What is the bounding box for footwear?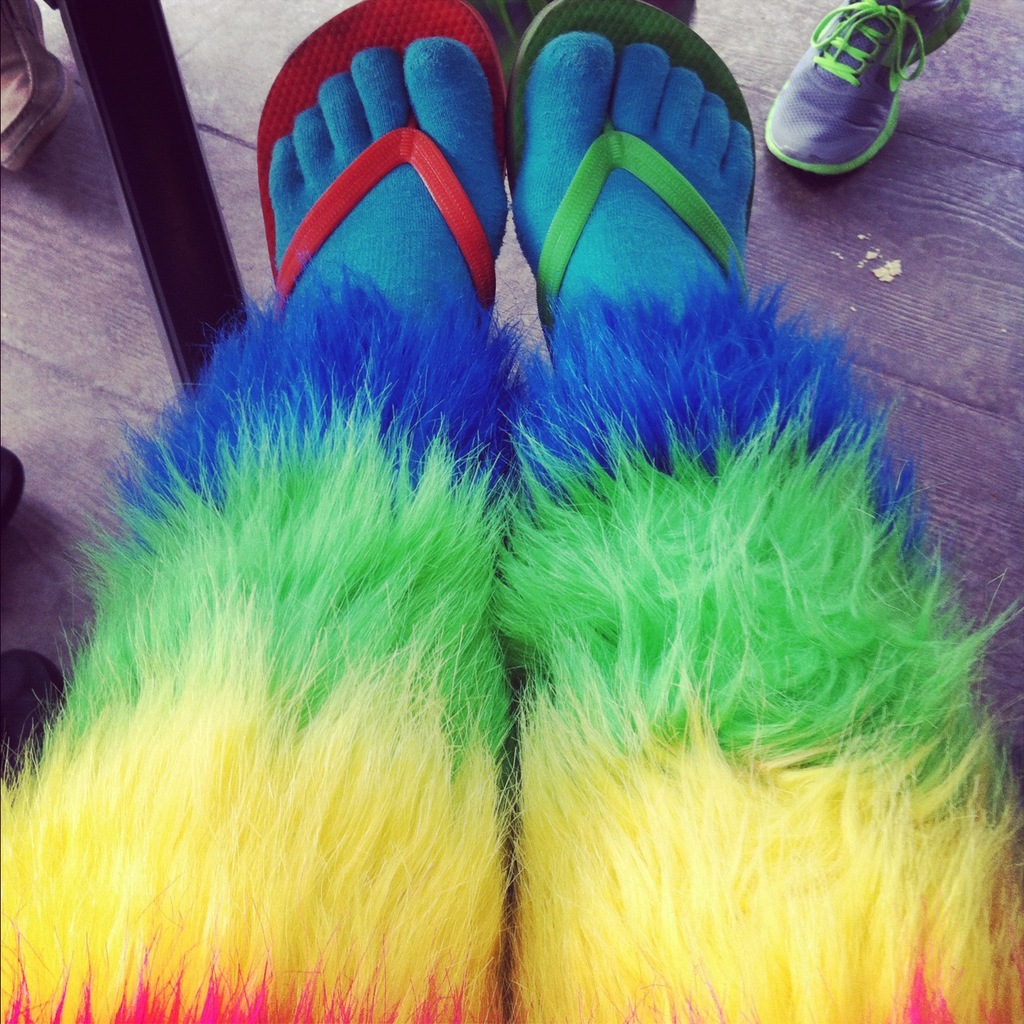
box(1, 642, 76, 808).
